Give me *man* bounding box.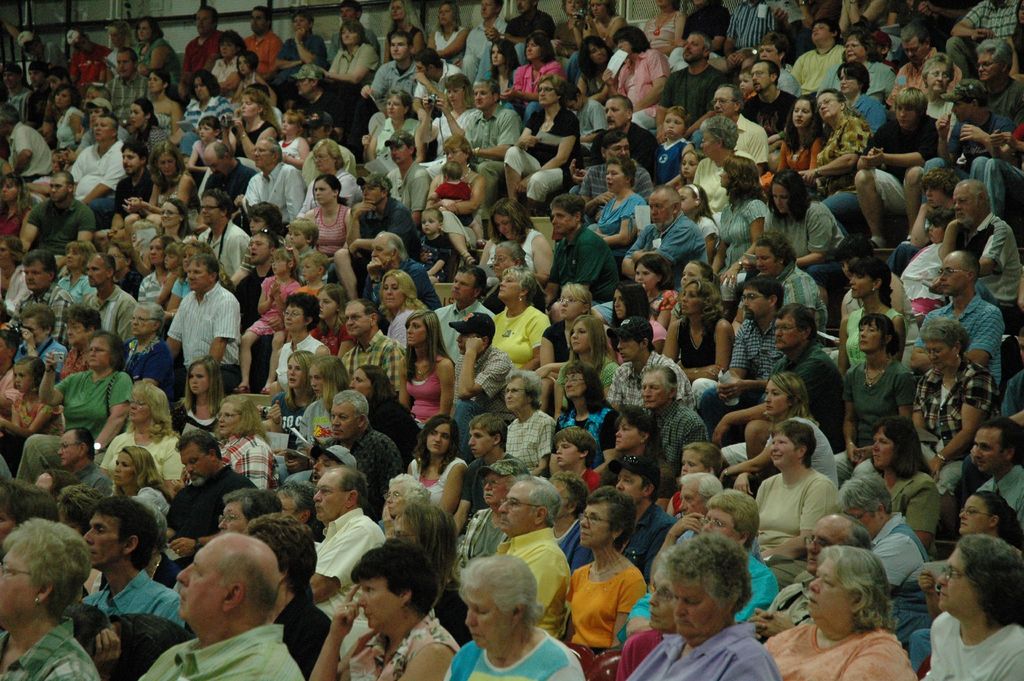
<box>714,82,777,171</box>.
